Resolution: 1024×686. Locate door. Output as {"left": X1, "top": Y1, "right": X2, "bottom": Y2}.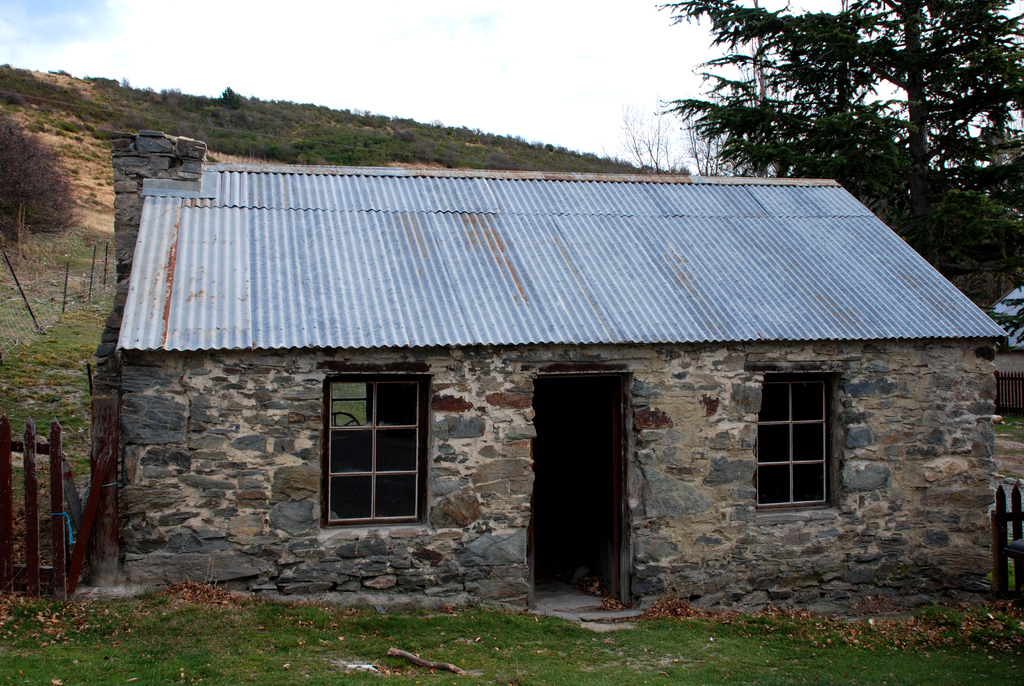
{"left": 529, "top": 374, "right": 641, "bottom": 613}.
